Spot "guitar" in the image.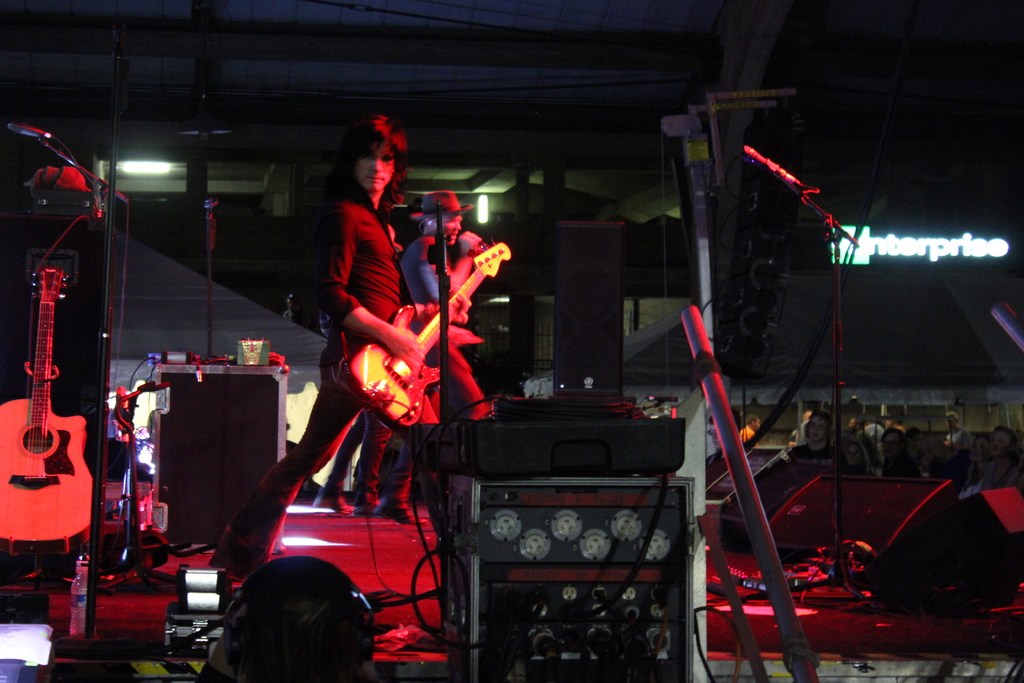
"guitar" found at select_region(0, 226, 99, 558).
